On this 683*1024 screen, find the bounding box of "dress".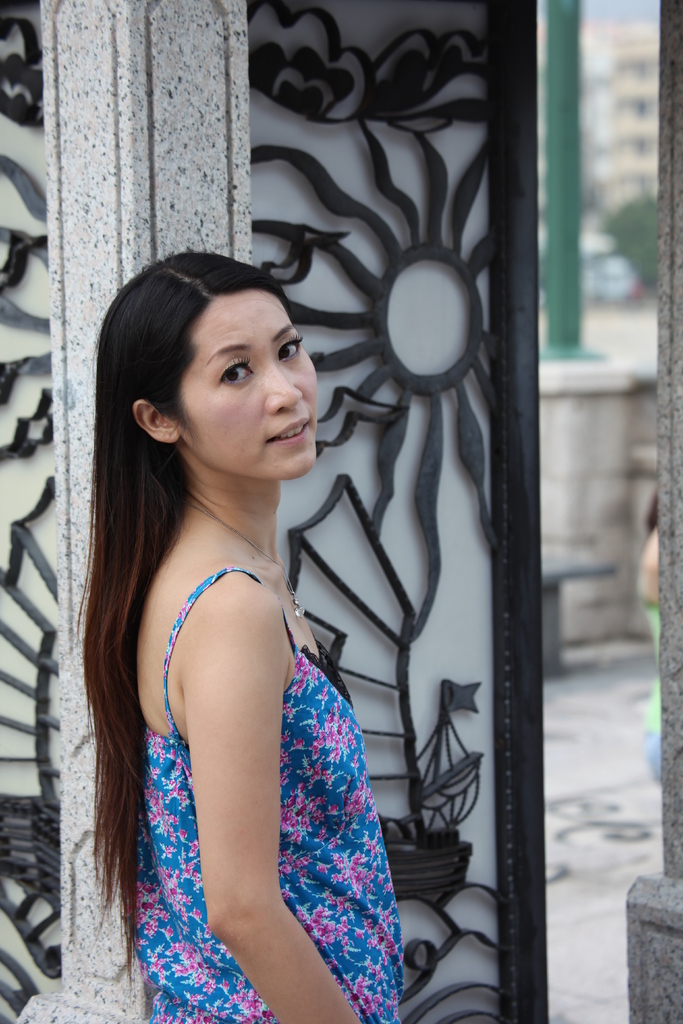
Bounding box: box=[127, 563, 411, 1023].
